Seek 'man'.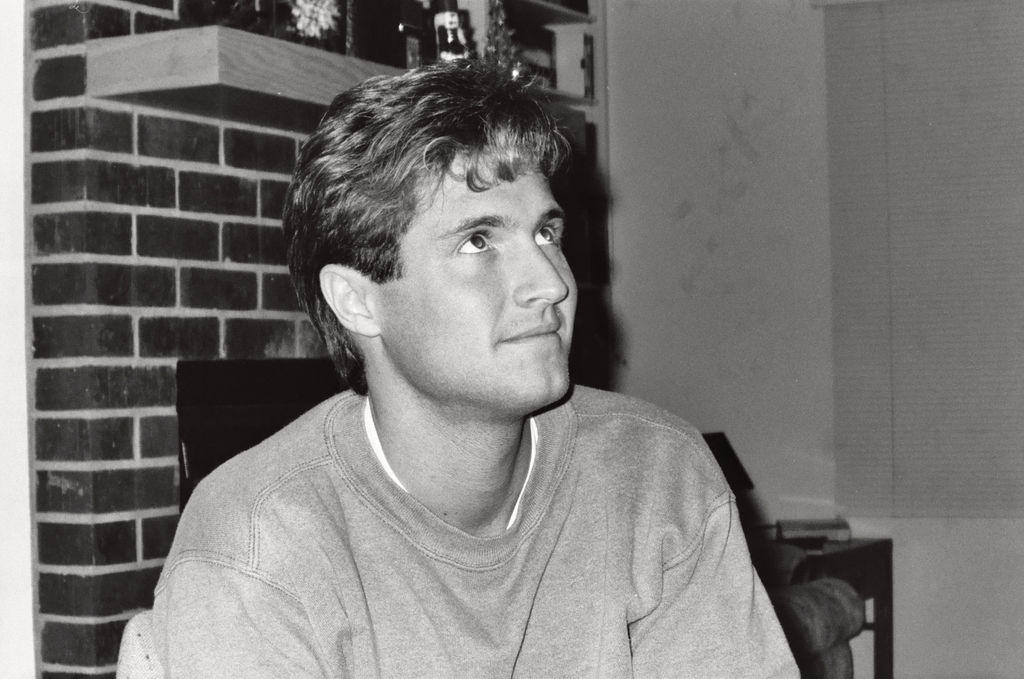
l=137, t=69, r=799, b=664.
